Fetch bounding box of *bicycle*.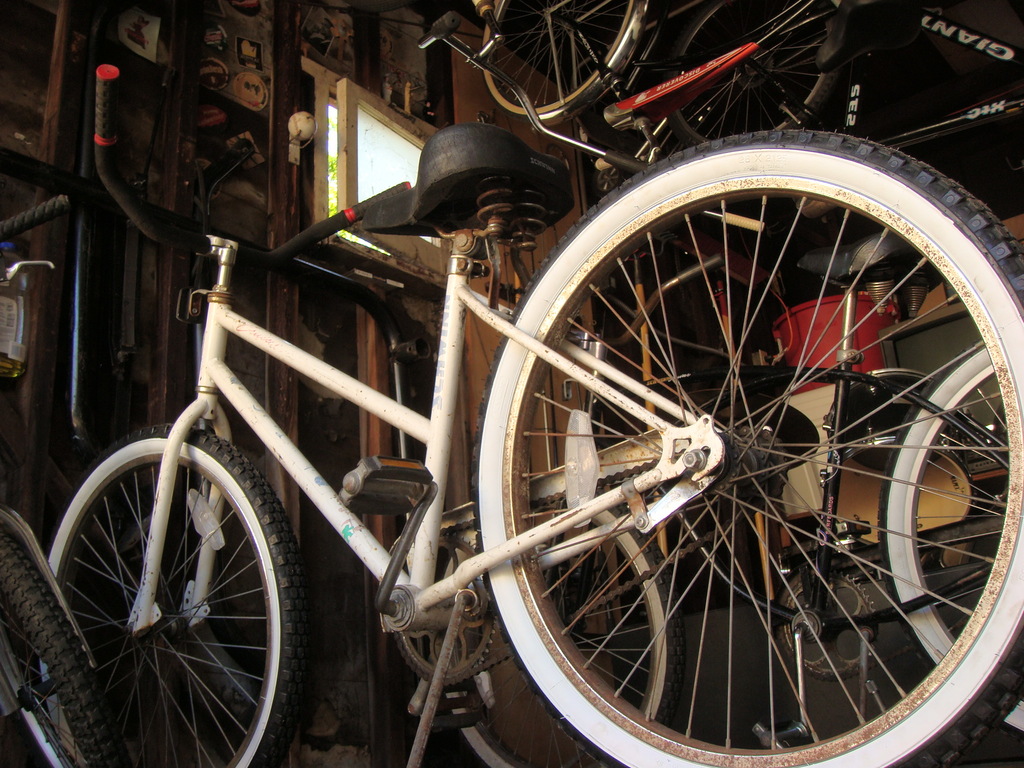
Bbox: {"left": 414, "top": 229, "right": 1023, "bottom": 767}.
